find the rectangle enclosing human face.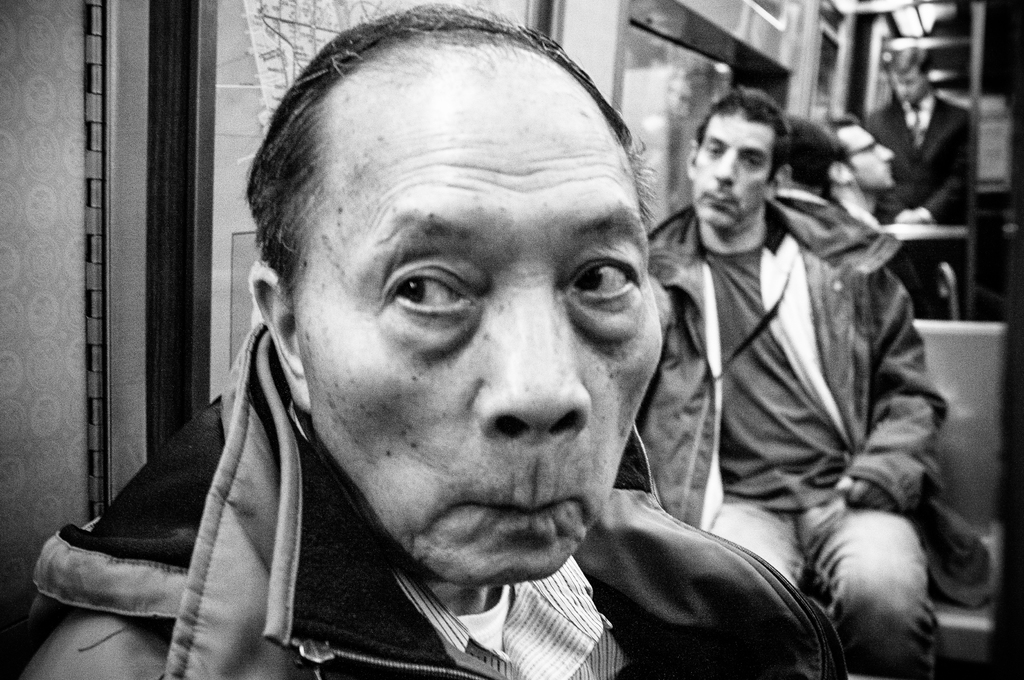
x1=698 y1=115 x2=777 y2=230.
